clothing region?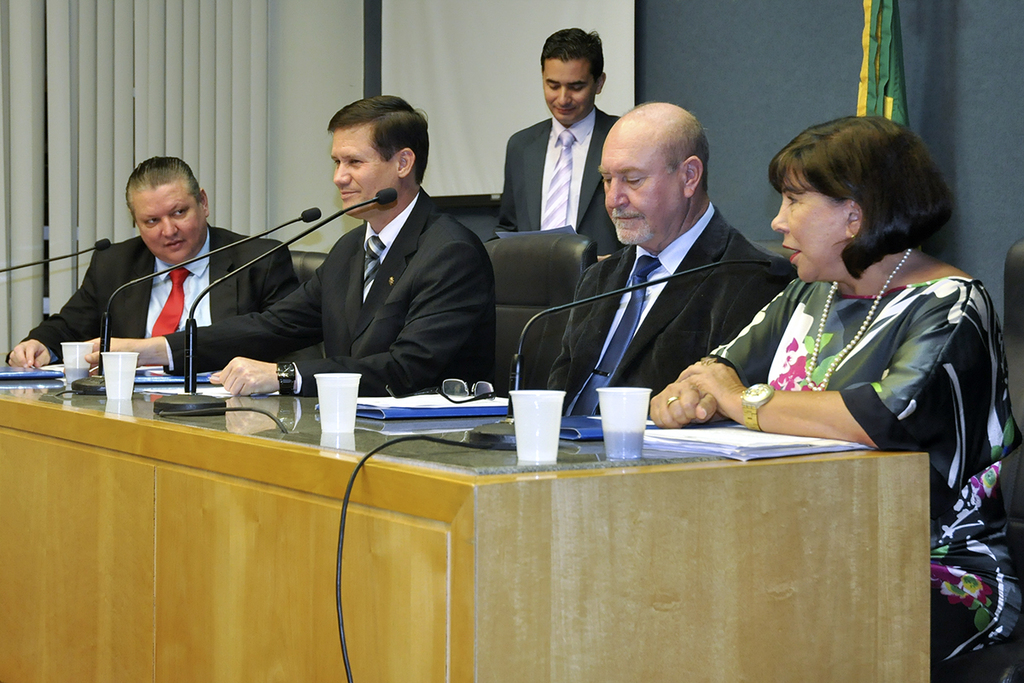
locate(514, 100, 631, 255)
